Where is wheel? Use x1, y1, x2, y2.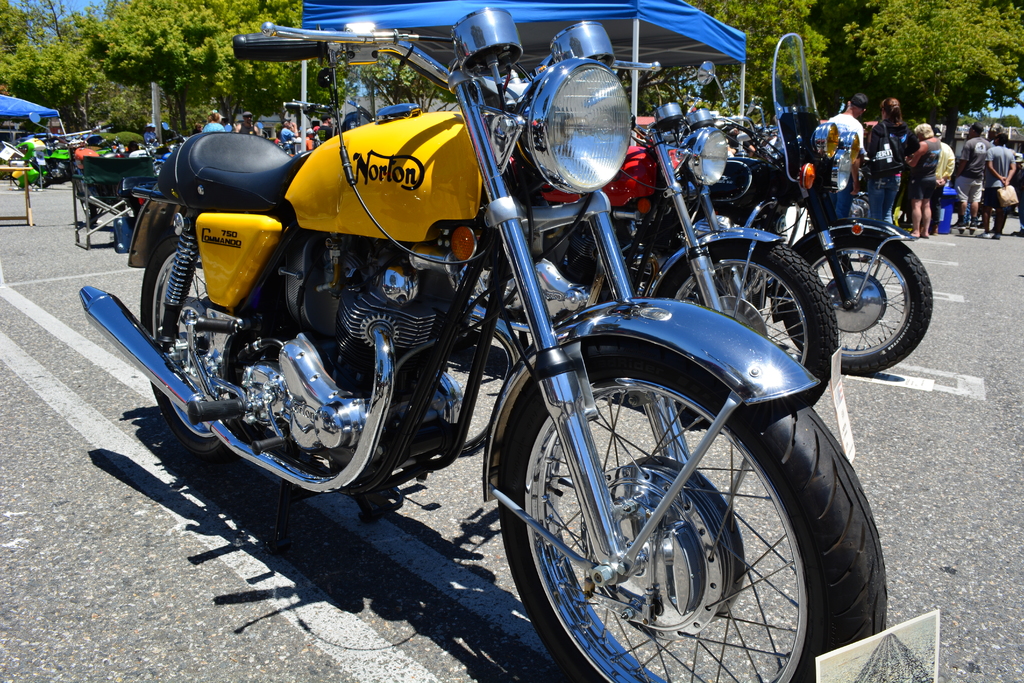
140, 230, 238, 469.
